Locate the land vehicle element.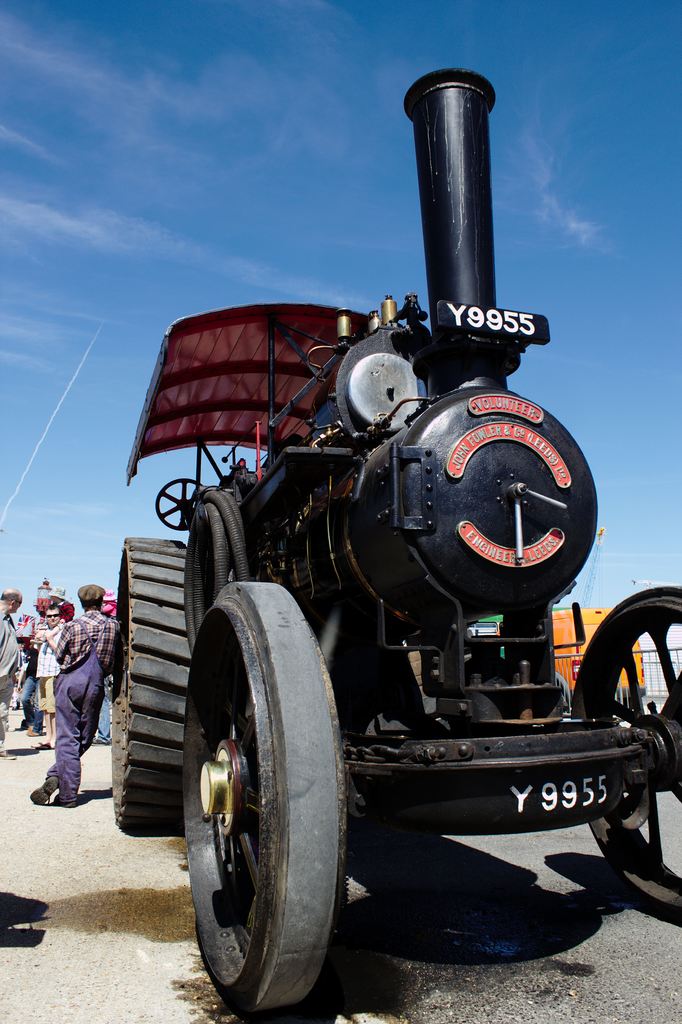
Element bbox: [x1=146, y1=107, x2=628, y2=1023].
